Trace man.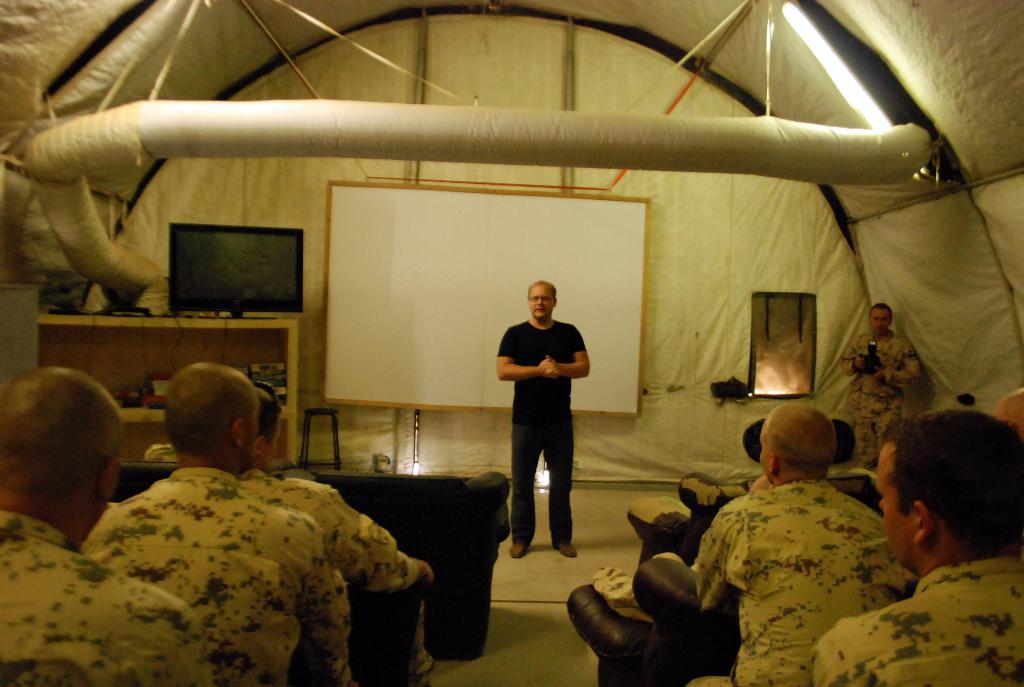
Traced to bbox=[833, 299, 925, 454].
